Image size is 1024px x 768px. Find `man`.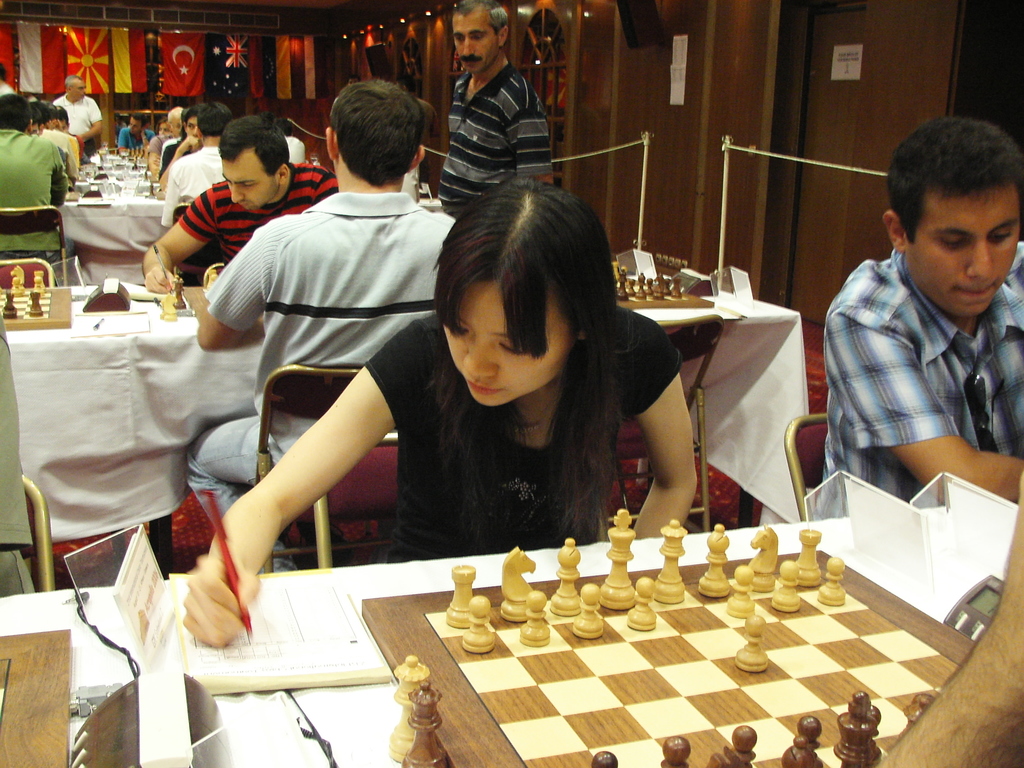
[x1=154, y1=113, x2=207, y2=201].
